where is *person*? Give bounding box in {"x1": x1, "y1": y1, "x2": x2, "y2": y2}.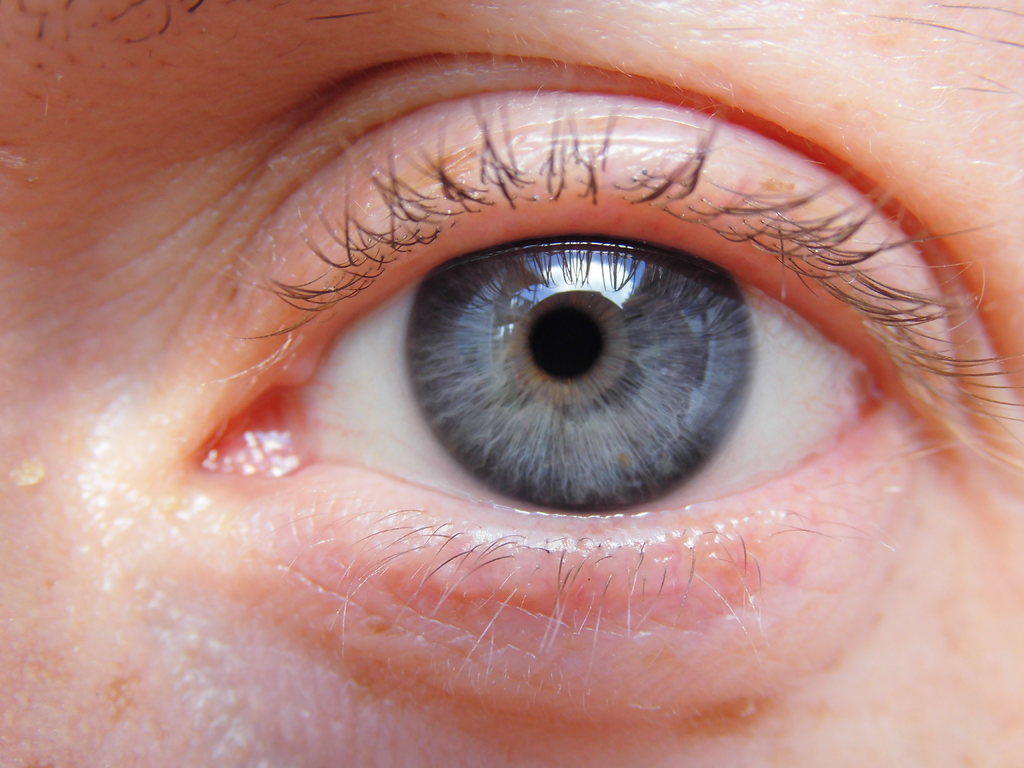
{"x1": 0, "y1": 0, "x2": 1023, "y2": 767}.
